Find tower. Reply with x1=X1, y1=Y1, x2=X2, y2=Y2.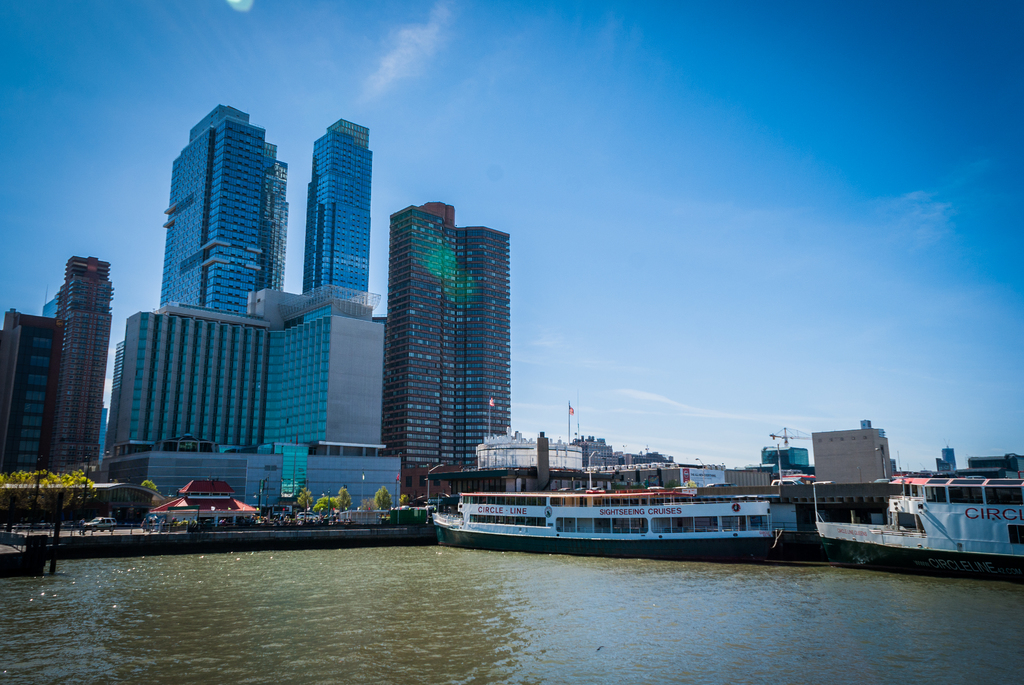
x1=0, y1=308, x2=67, y2=481.
